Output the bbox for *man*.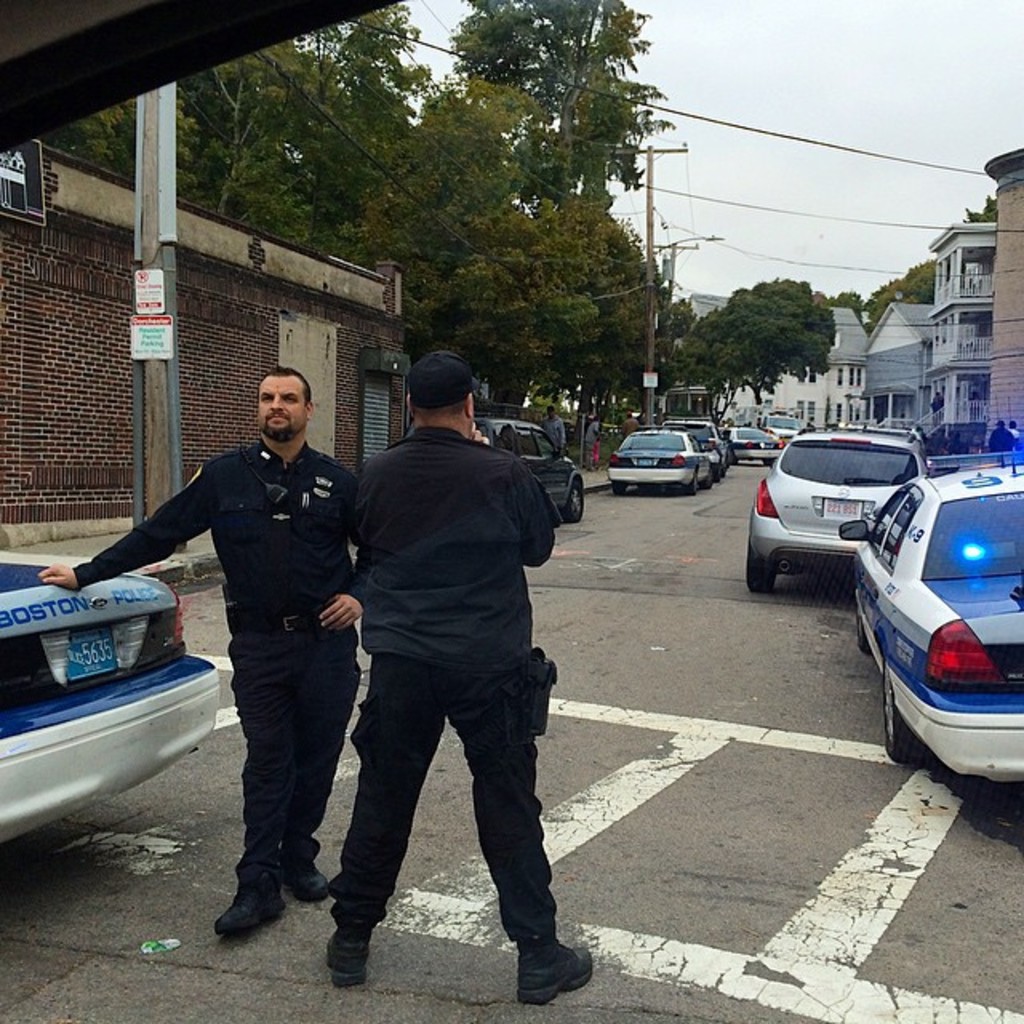
<bbox>1006, 421, 1019, 446</bbox>.
